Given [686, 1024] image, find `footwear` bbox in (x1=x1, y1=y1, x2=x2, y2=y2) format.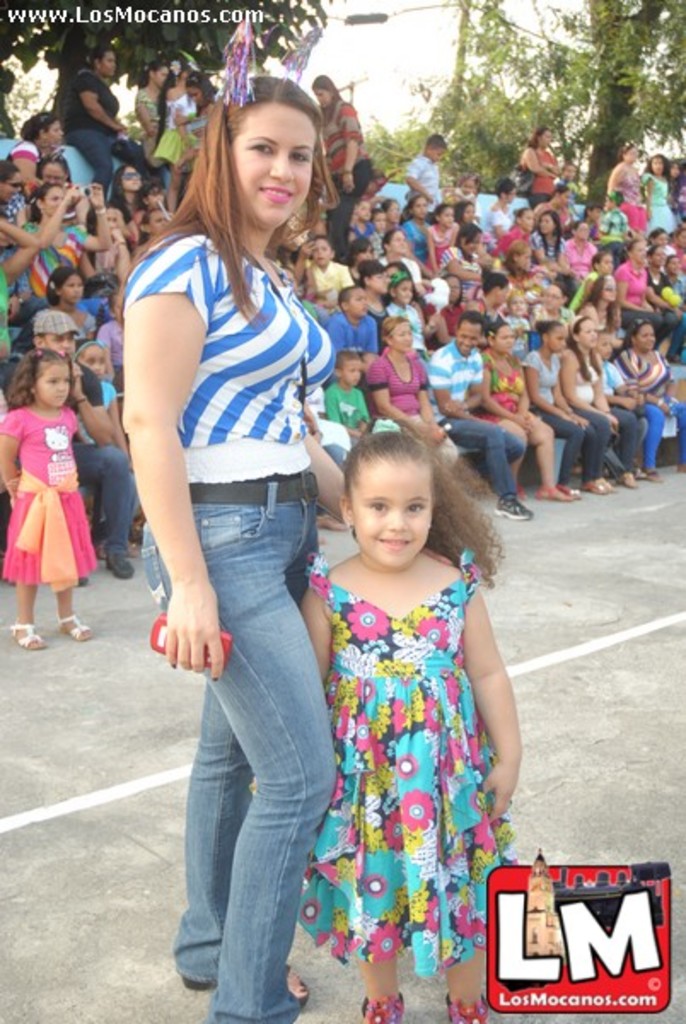
(x1=577, y1=473, x2=608, y2=495).
